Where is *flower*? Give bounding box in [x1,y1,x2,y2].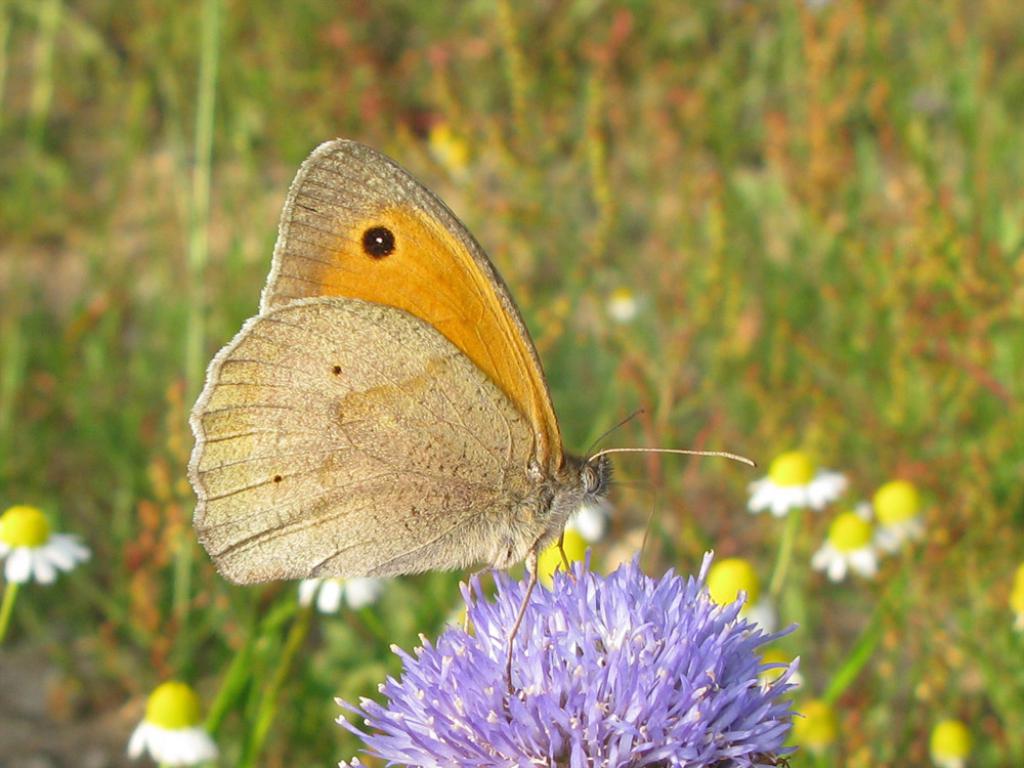
[807,517,897,583].
